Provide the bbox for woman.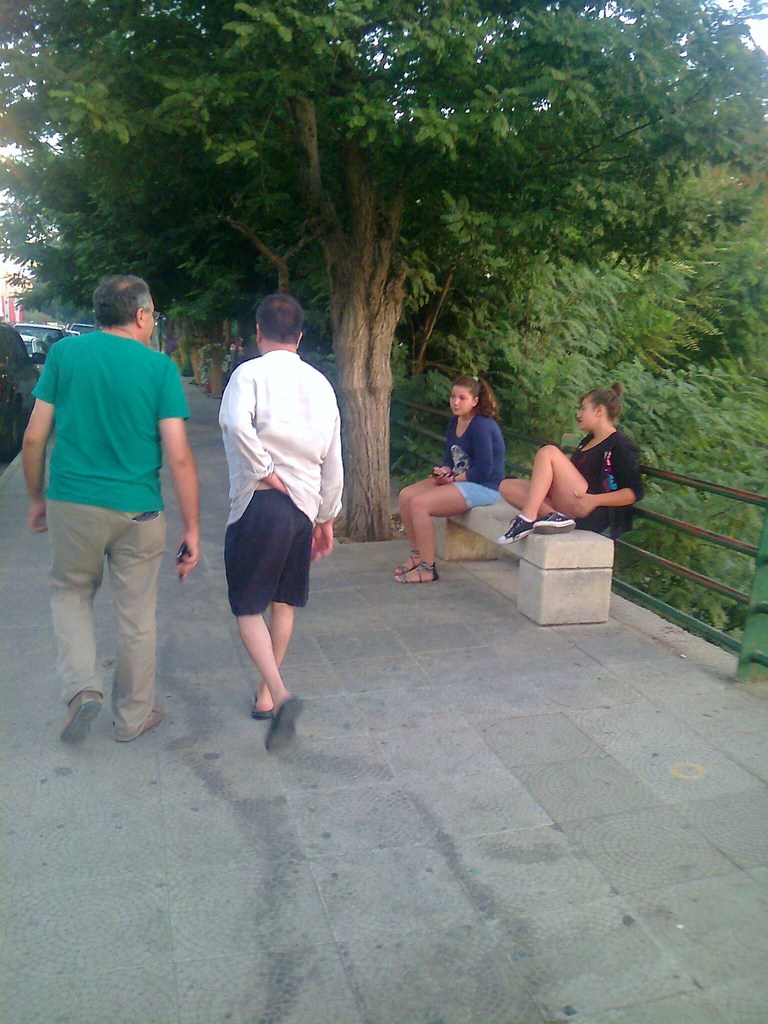
BBox(492, 380, 653, 546).
